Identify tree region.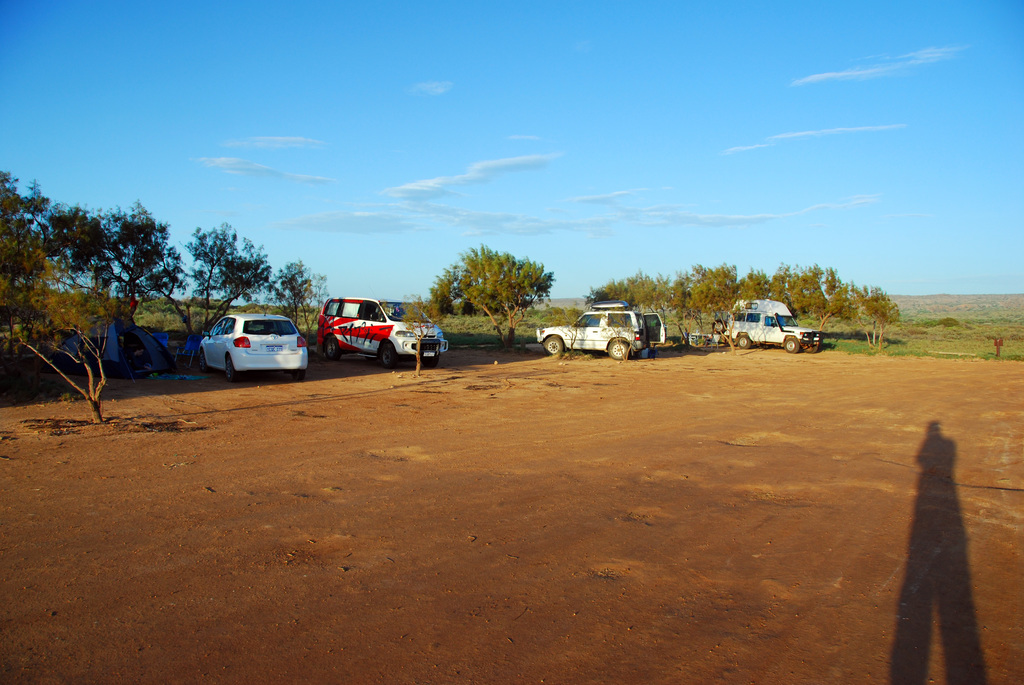
Region: locate(1, 162, 44, 272).
